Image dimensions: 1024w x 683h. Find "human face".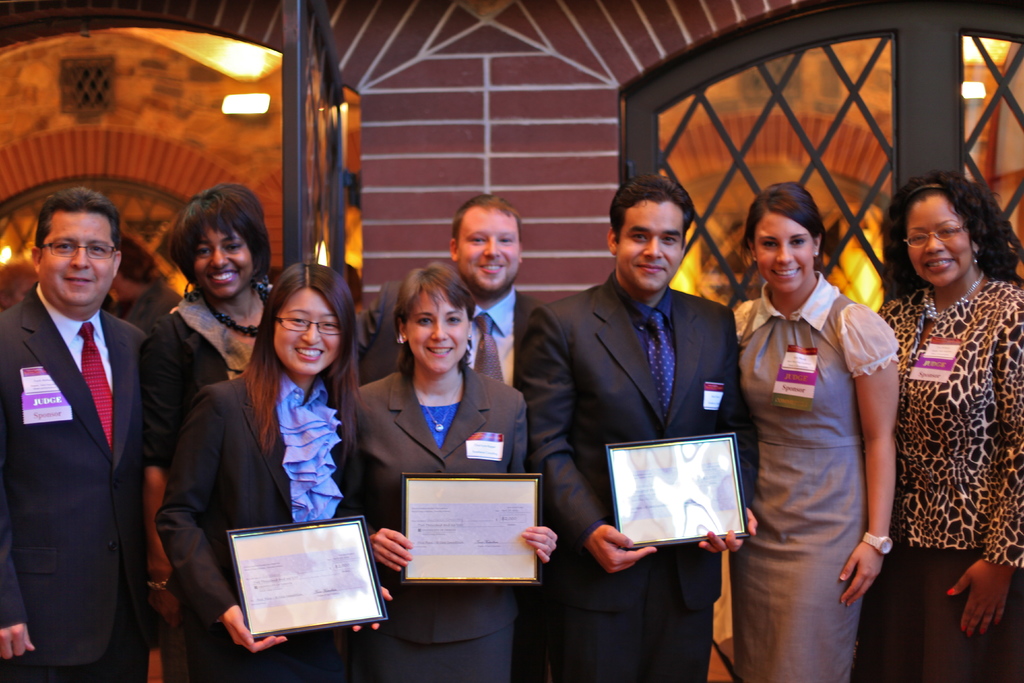
[x1=753, y1=213, x2=814, y2=291].
